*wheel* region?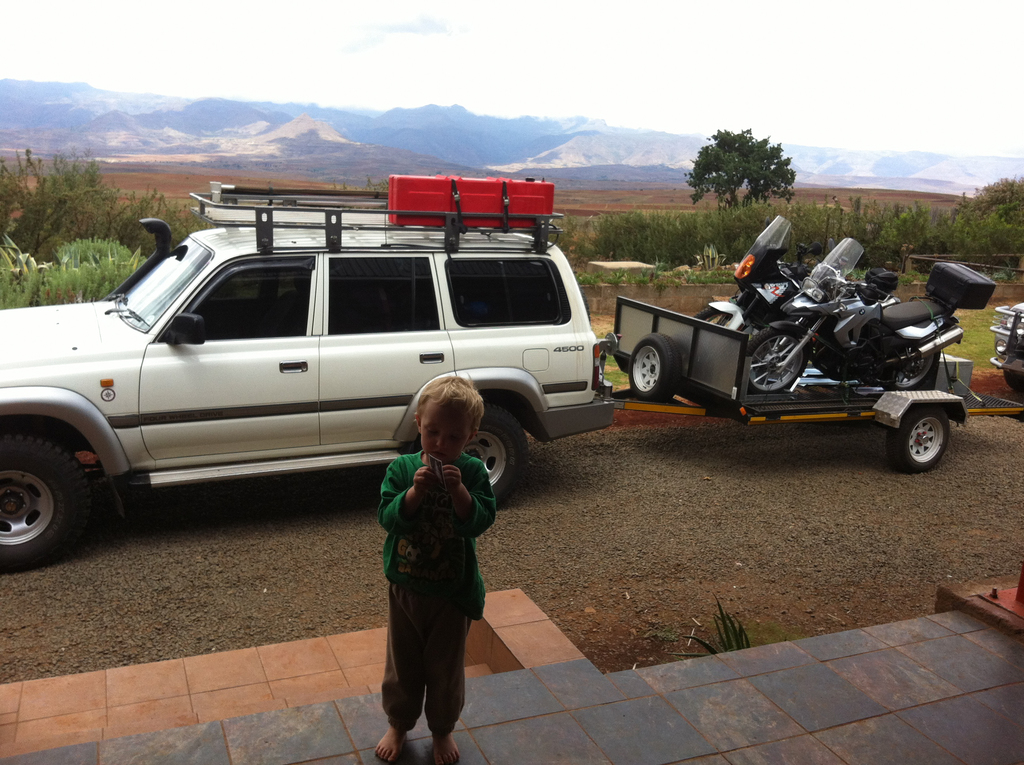
BBox(752, 329, 812, 392)
